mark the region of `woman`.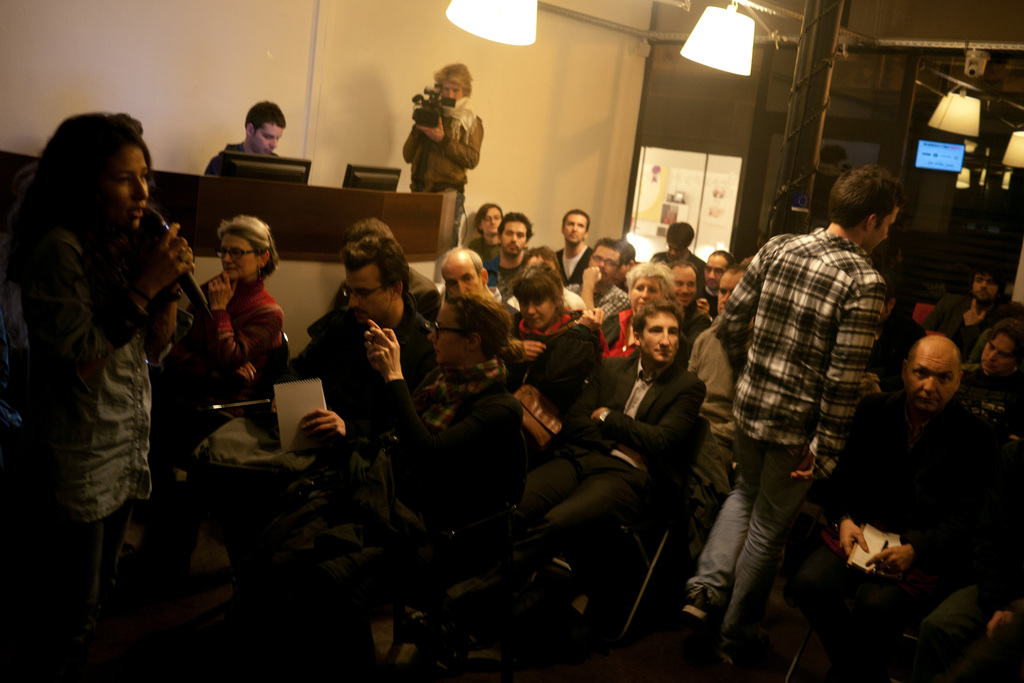
Region: Rect(0, 114, 195, 682).
